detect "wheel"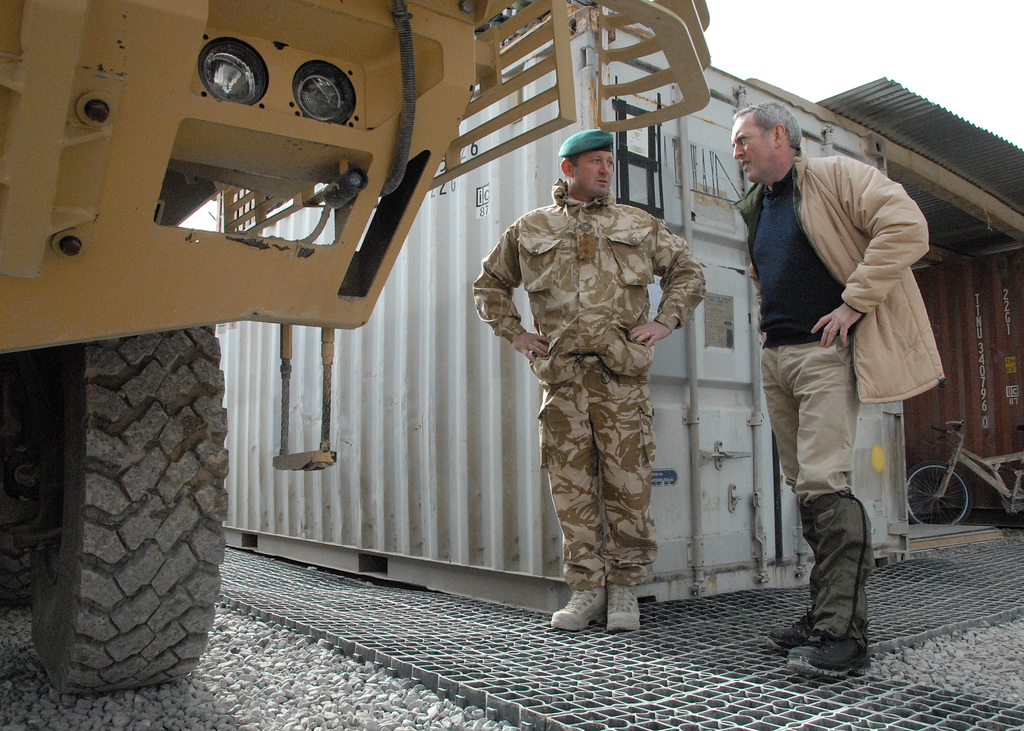
[0, 349, 38, 609]
